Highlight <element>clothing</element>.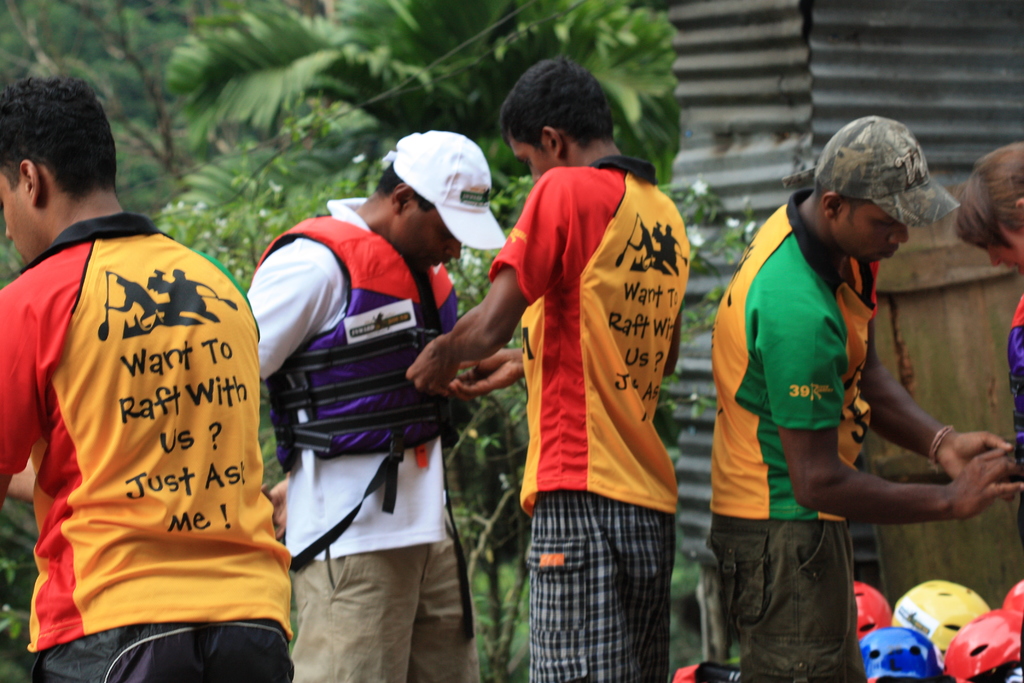
Highlighted region: 716 183 878 682.
